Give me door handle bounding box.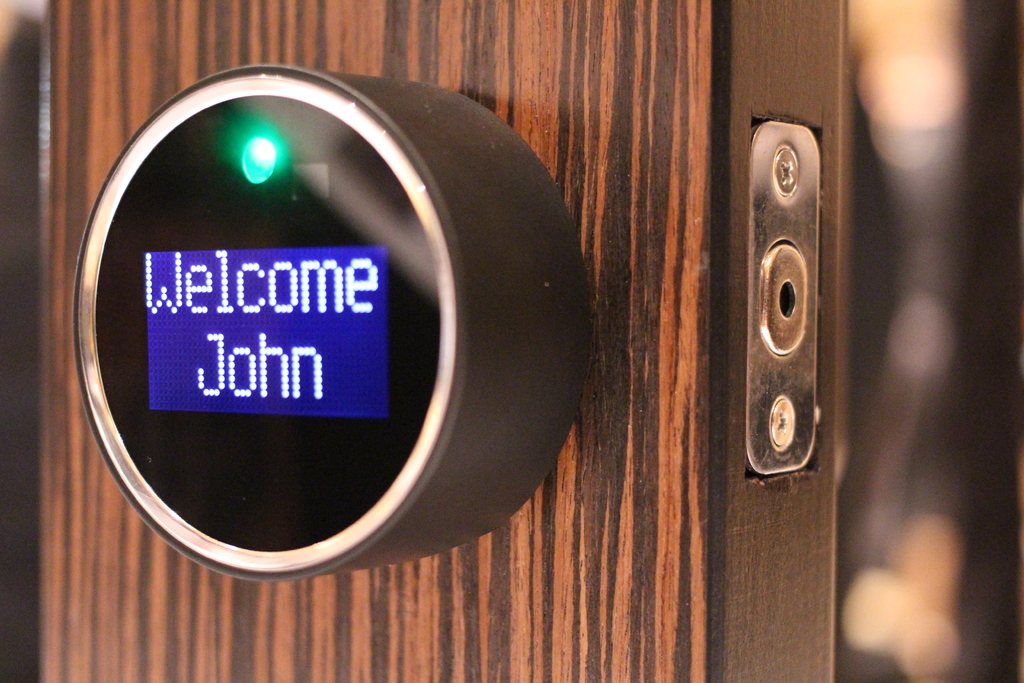
select_region(72, 61, 594, 582).
